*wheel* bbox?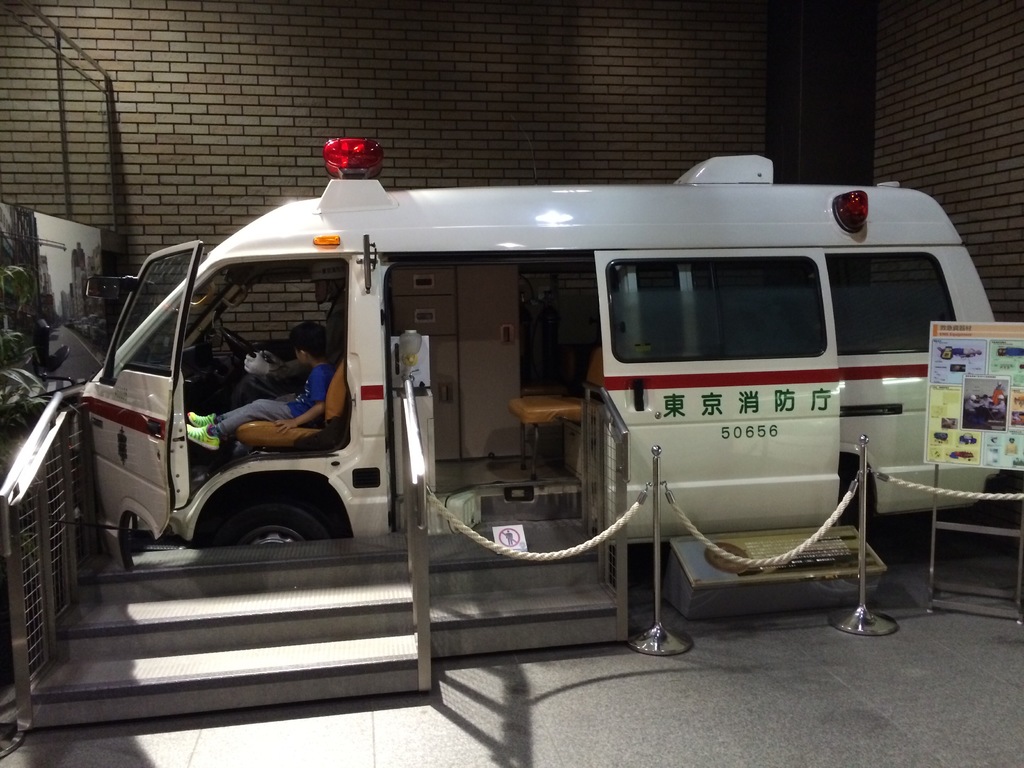
(x1=175, y1=483, x2=312, y2=548)
